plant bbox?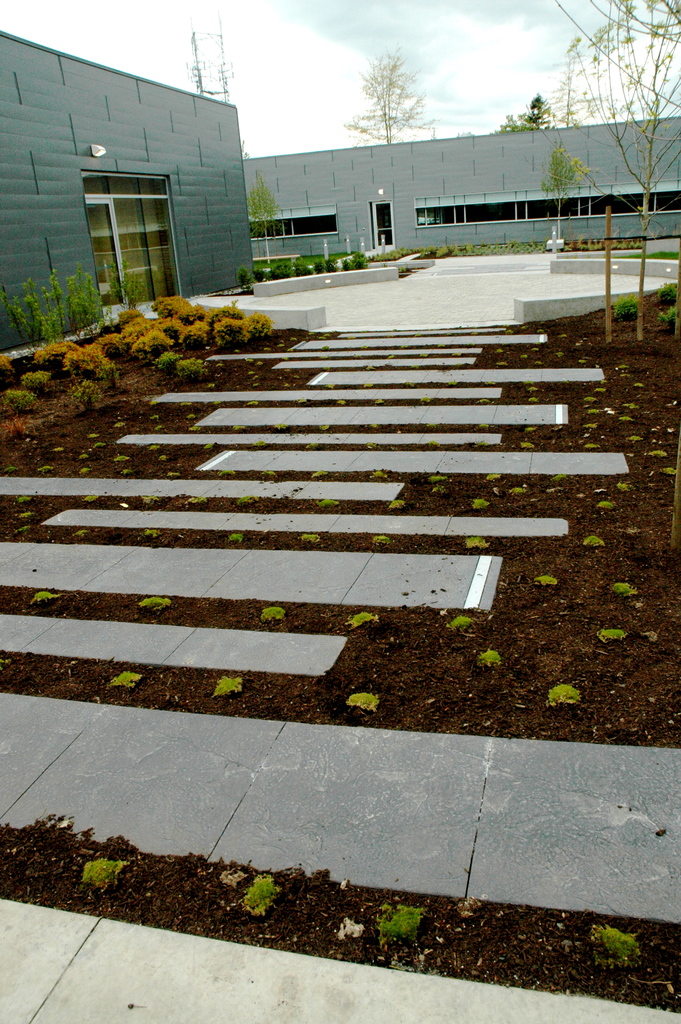
x1=529 y1=392 x2=543 y2=406
